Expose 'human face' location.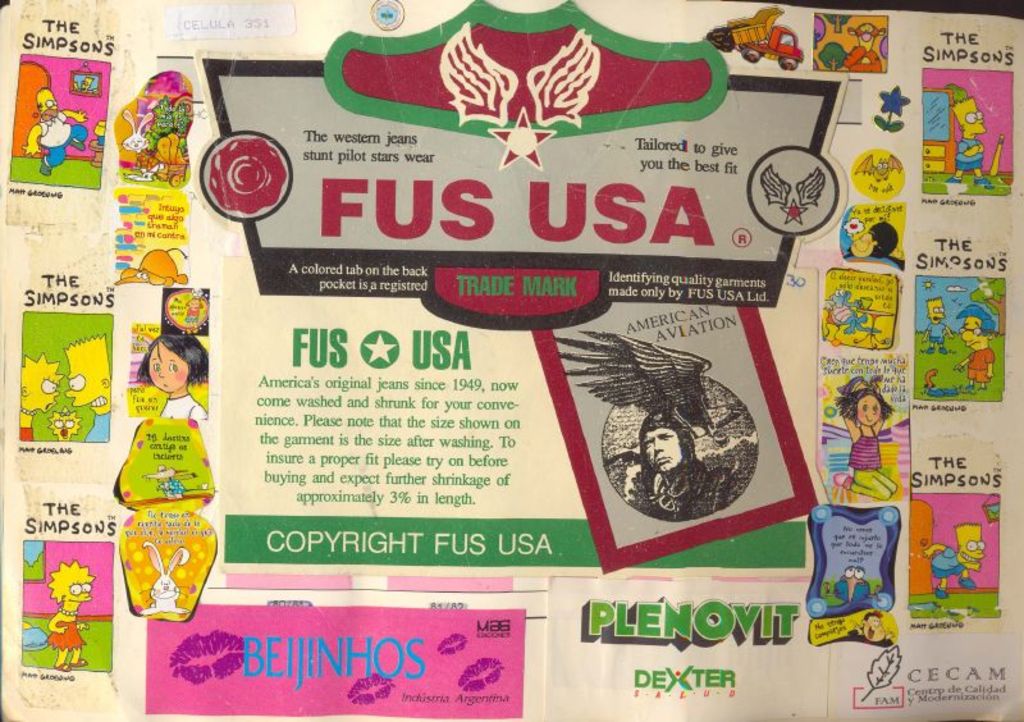
Exposed at [63,581,91,608].
